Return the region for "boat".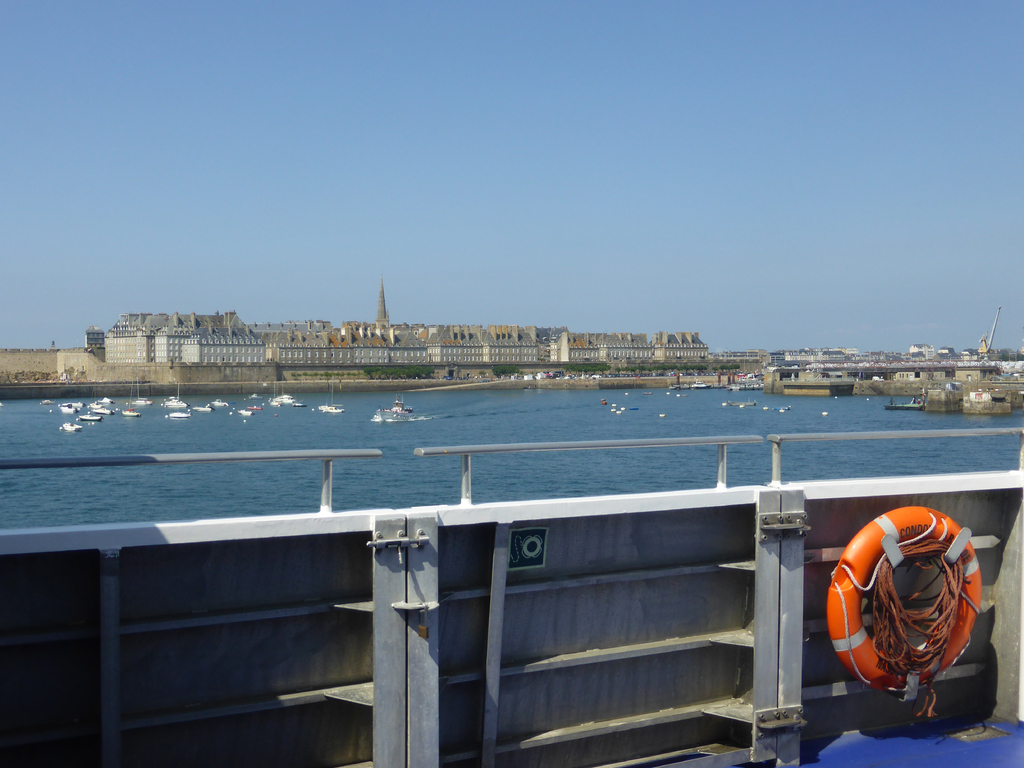
x1=884, y1=394, x2=929, y2=412.
